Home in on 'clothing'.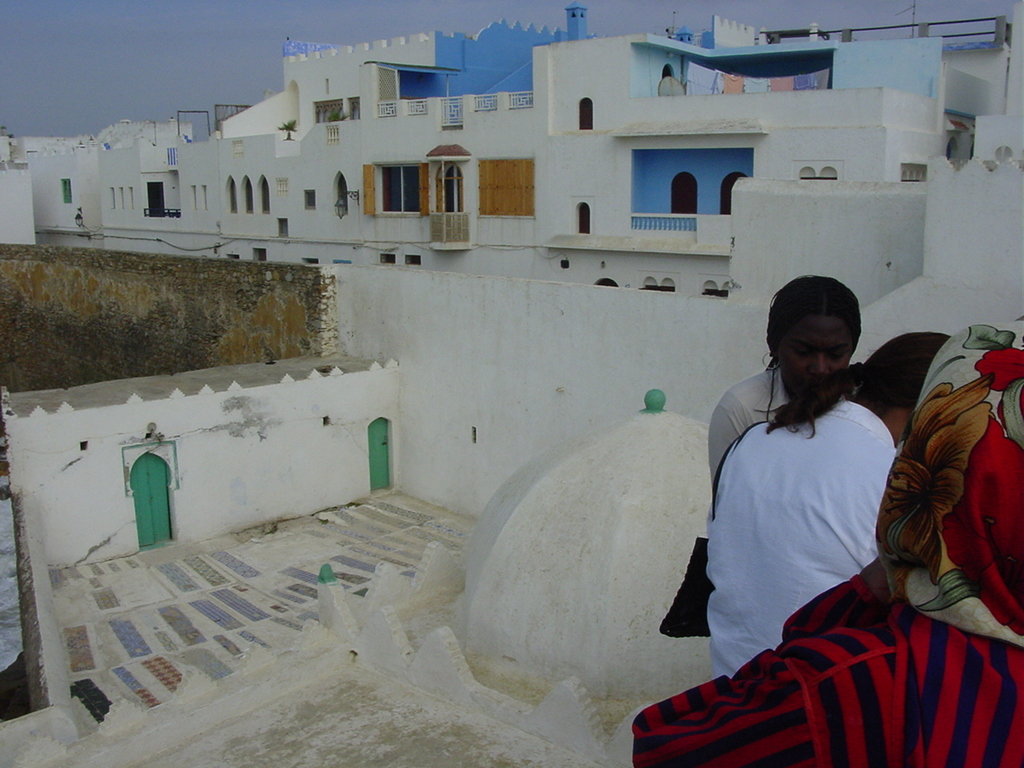
Homed in at 627,316,1023,767.
